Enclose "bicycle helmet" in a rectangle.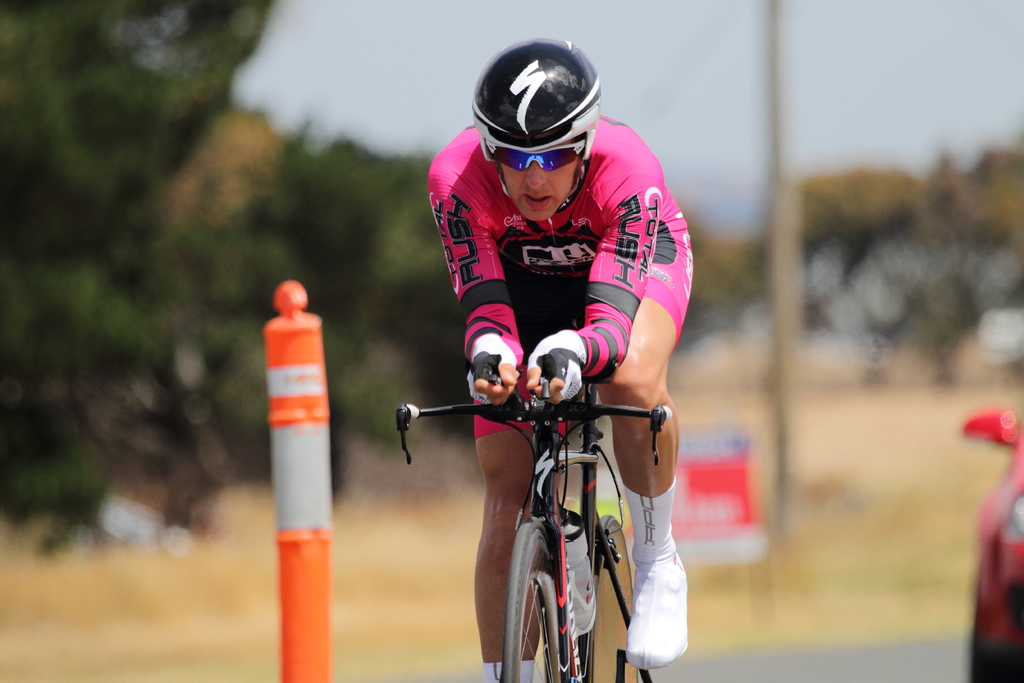
x1=473 y1=38 x2=608 y2=218.
